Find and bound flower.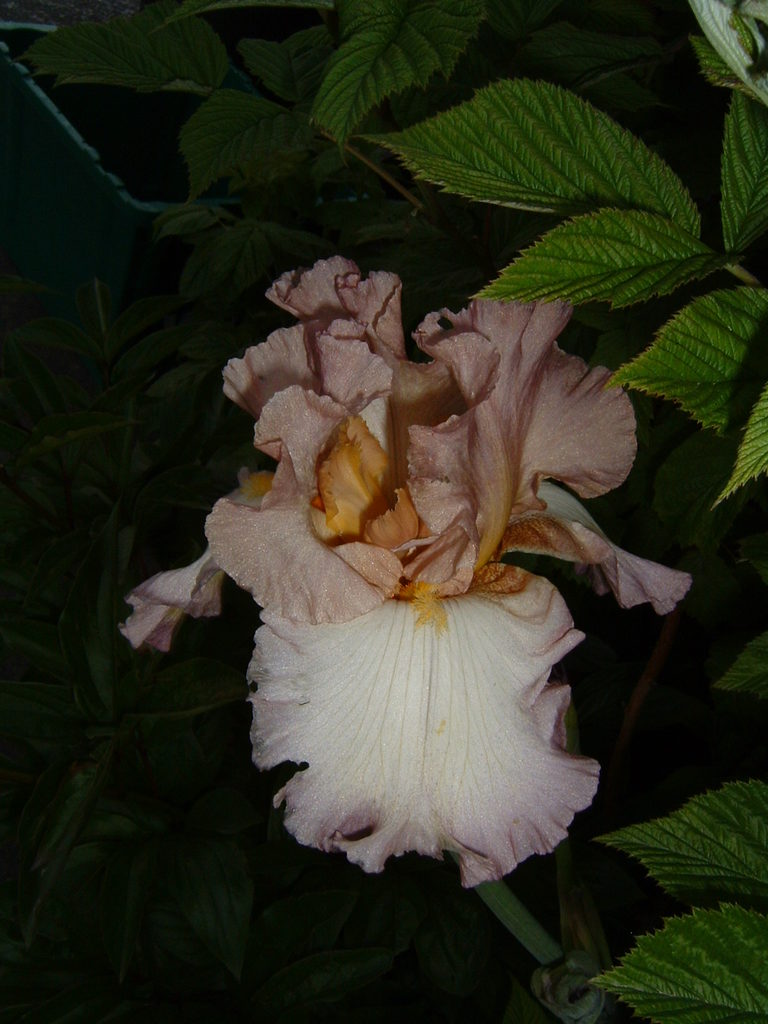
Bound: [left=105, top=253, right=691, bottom=883].
